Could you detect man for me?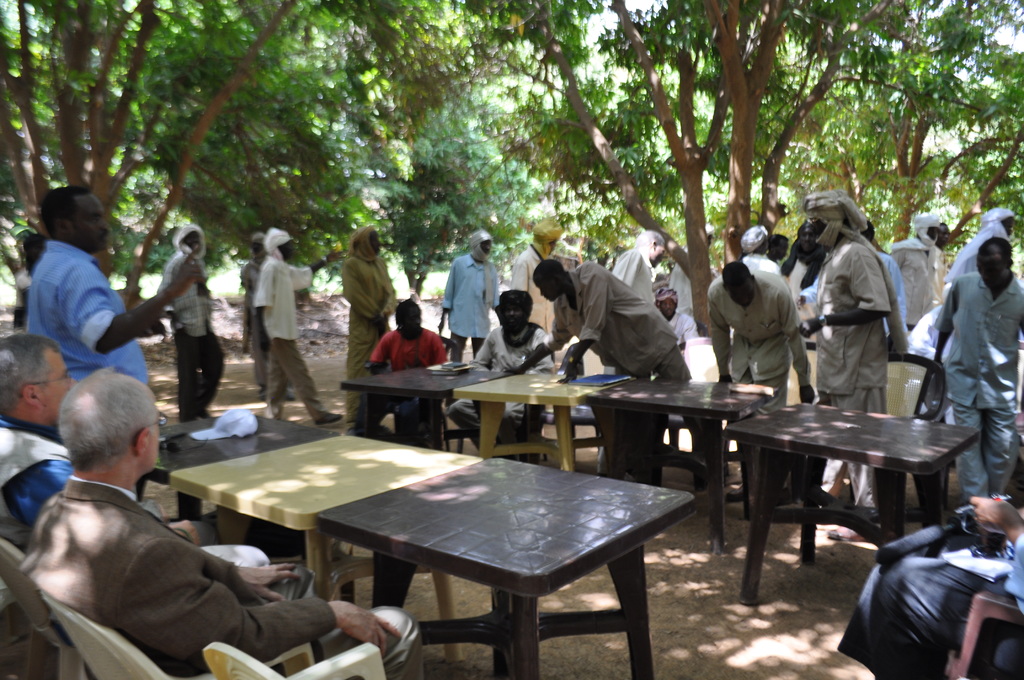
Detection result: select_region(925, 227, 1023, 522).
